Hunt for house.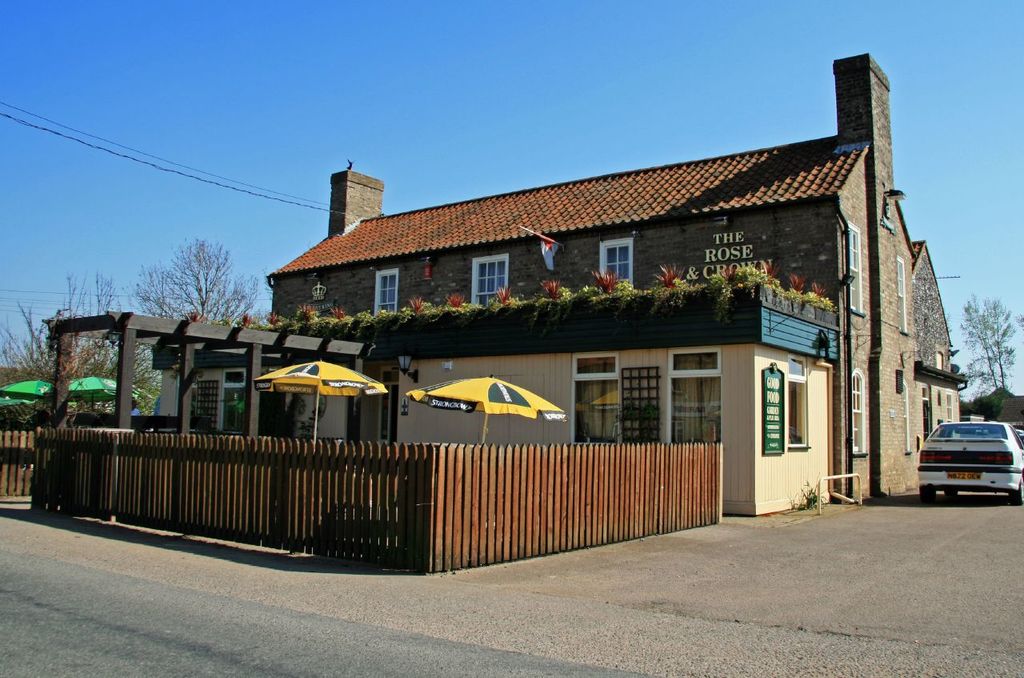
Hunted down at (left=297, top=88, right=934, bottom=498).
